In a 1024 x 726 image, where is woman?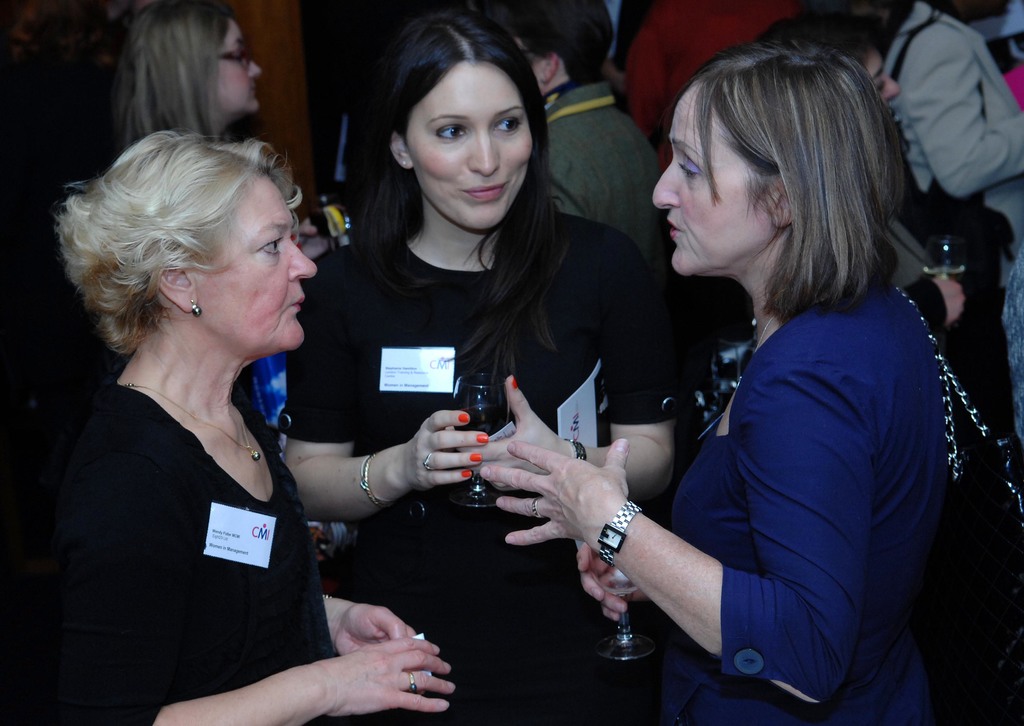
bbox=[492, 41, 955, 725].
